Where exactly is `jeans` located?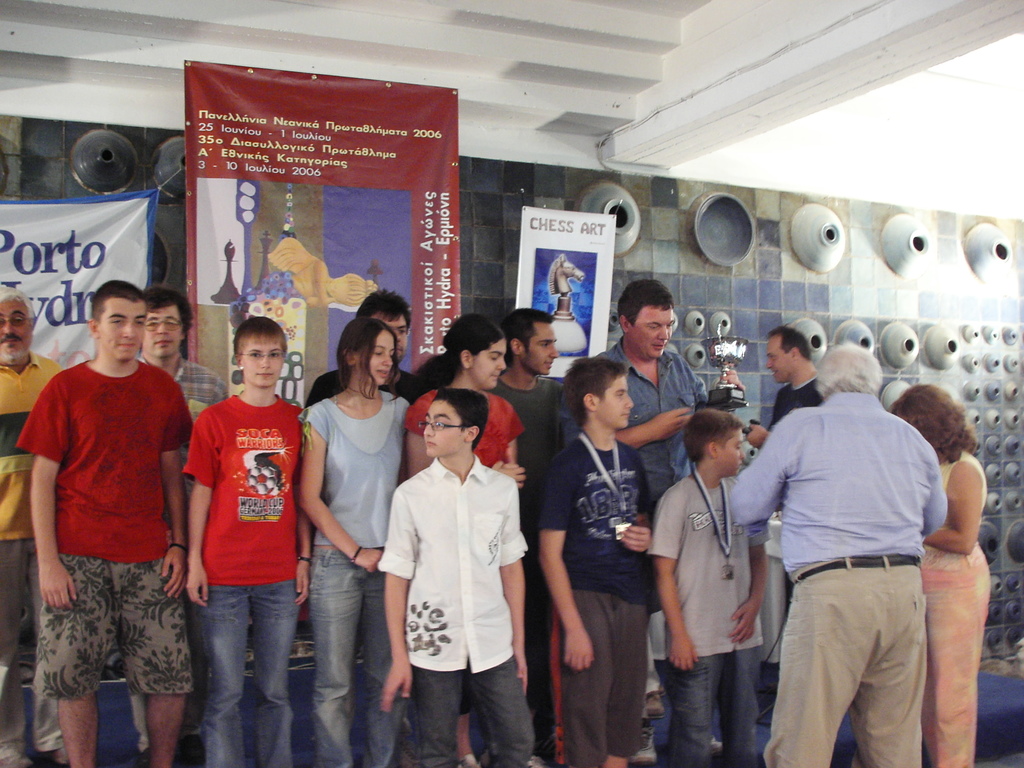
Its bounding box is [x1=313, y1=556, x2=403, y2=767].
